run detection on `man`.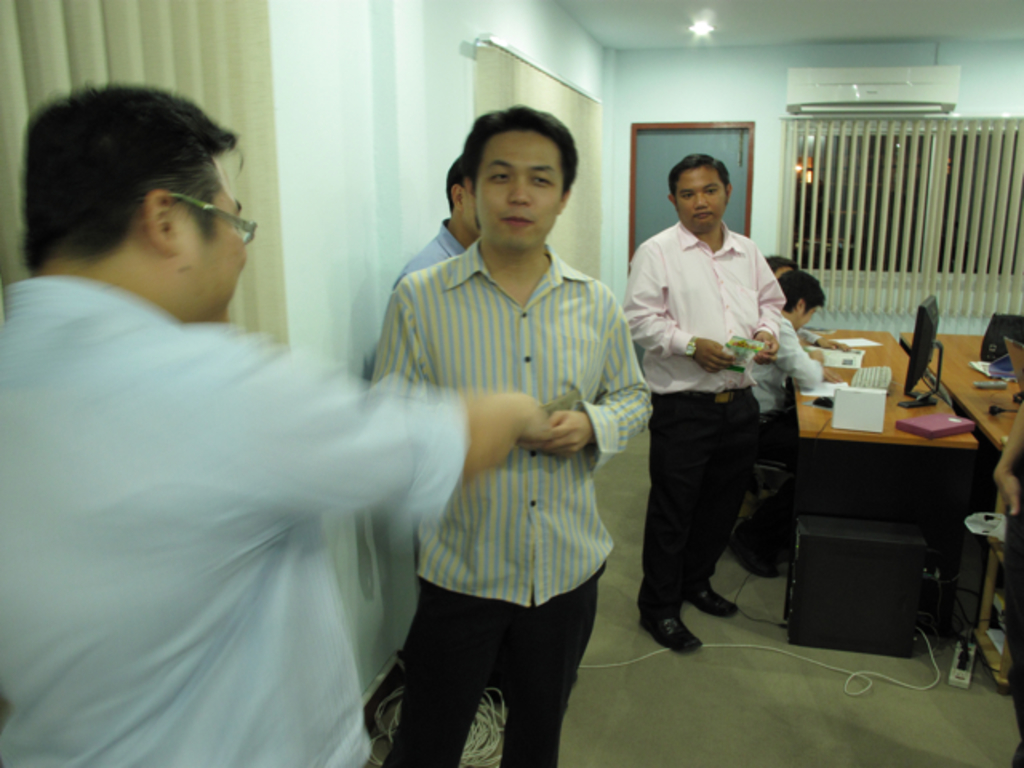
Result: (0,77,554,766).
